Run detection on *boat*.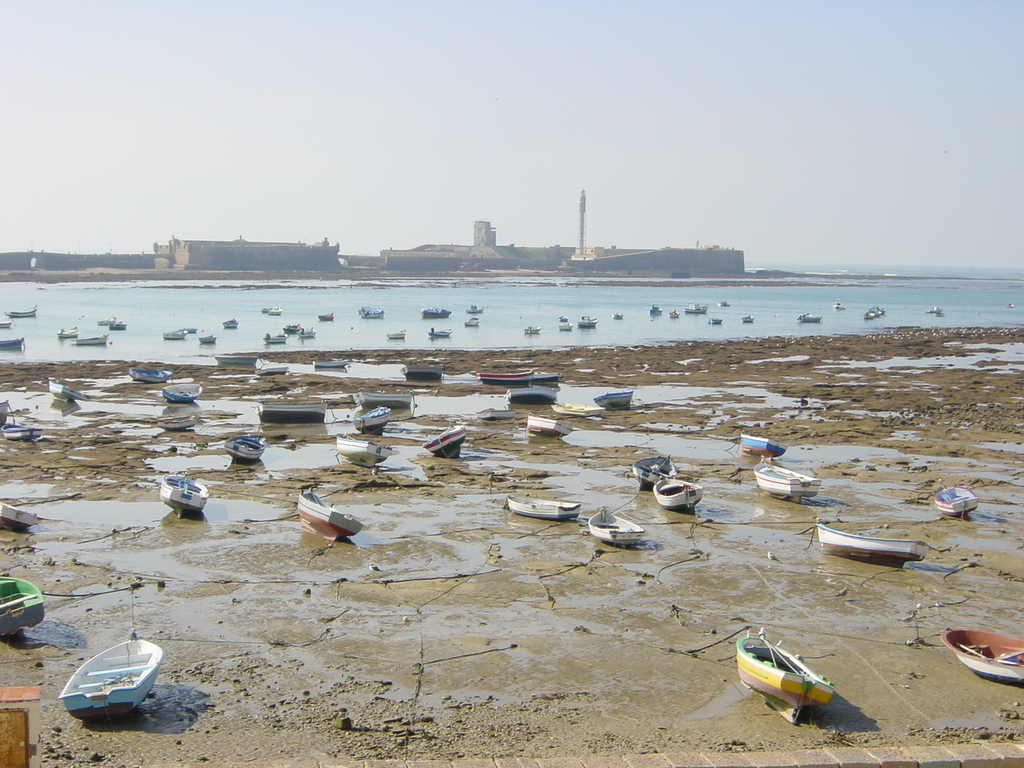
Result: Rect(157, 412, 200, 434).
